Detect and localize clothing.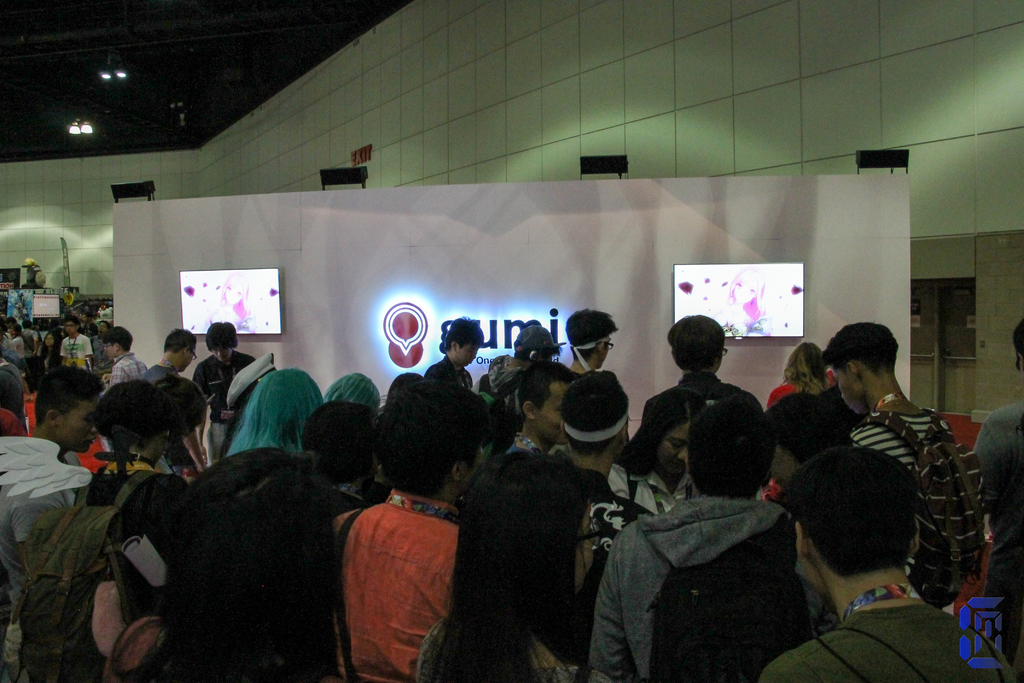
Localized at 758:614:1023:682.
